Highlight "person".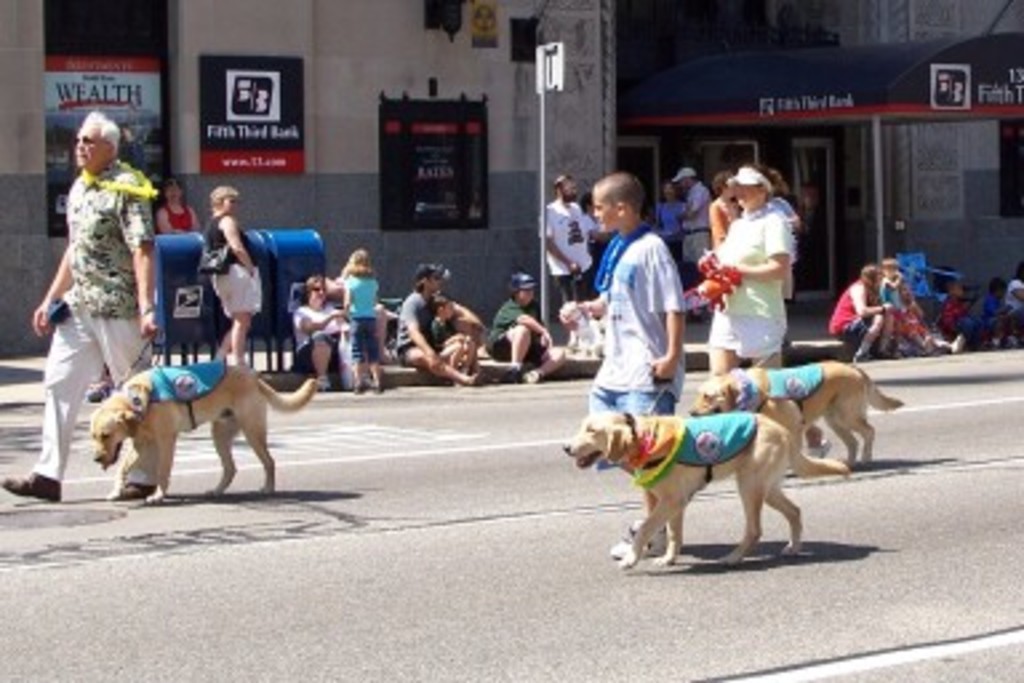
Highlighted region: {"left": 923, "top": 280, "right": 989, "bottom": 360}.
